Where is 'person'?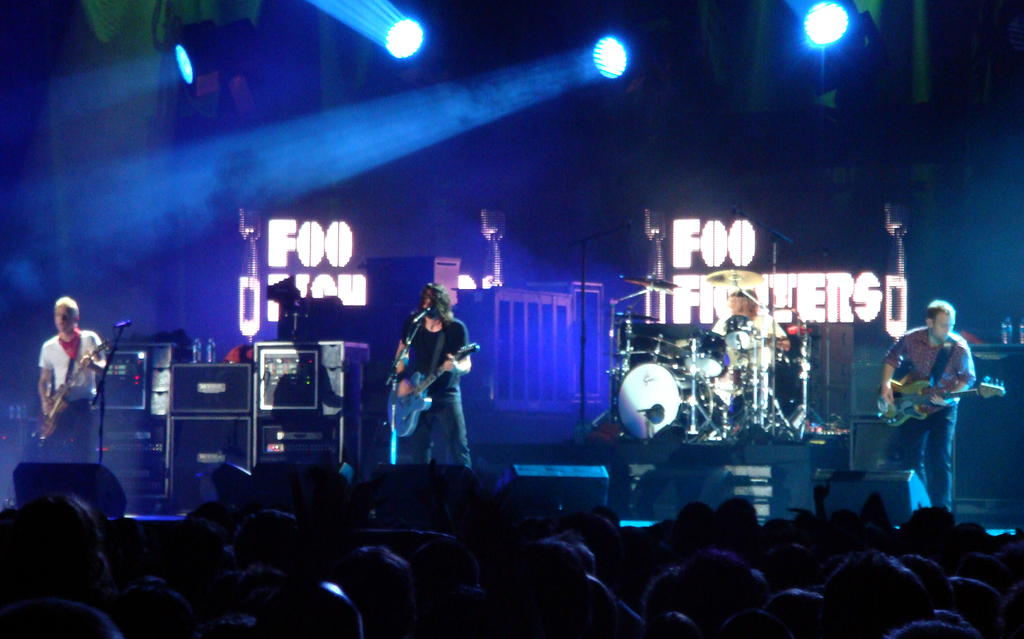
box(870, 298, 981, 522).
